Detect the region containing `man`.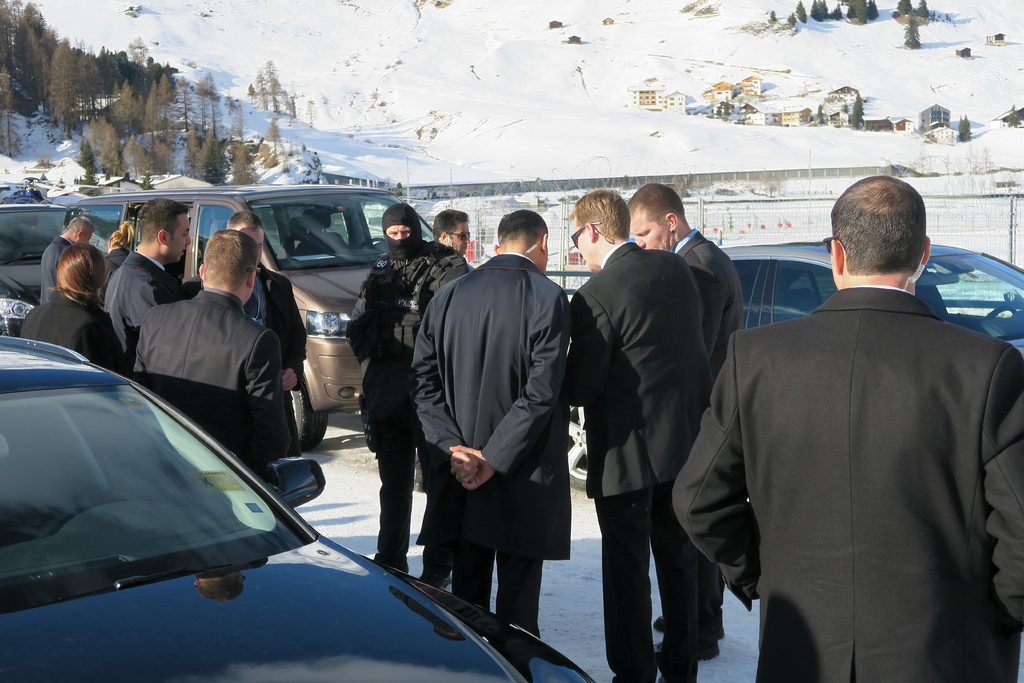
<box>184,209,308,399</box>.
